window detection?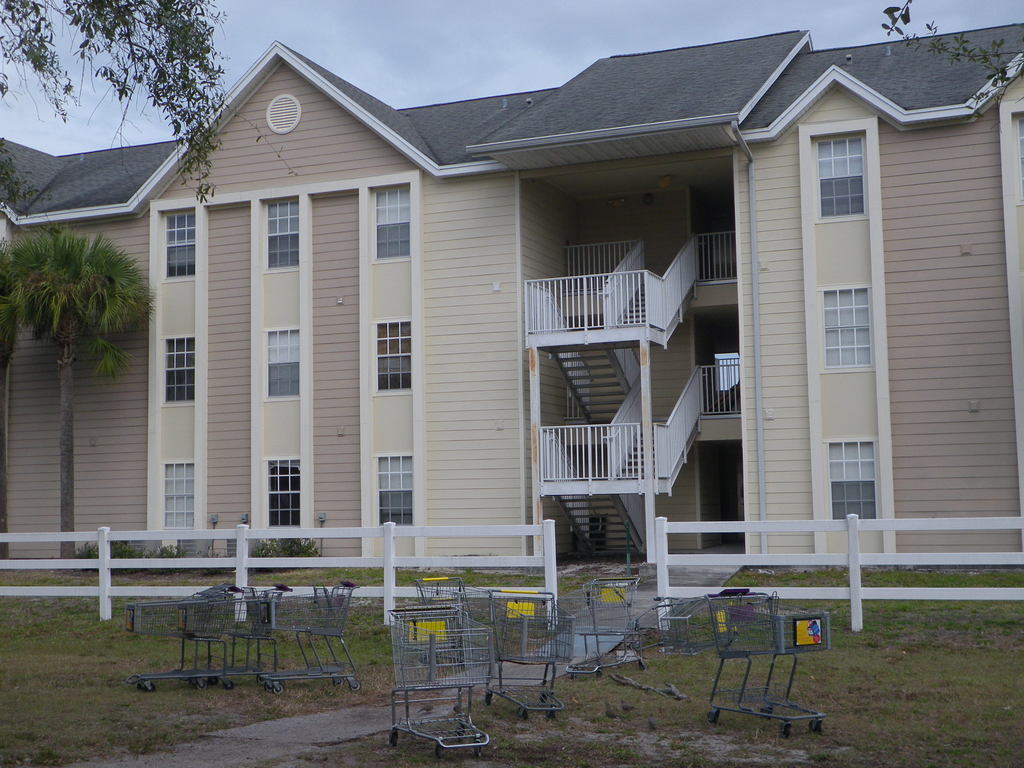
l=263, t=326, r=300, b=401
